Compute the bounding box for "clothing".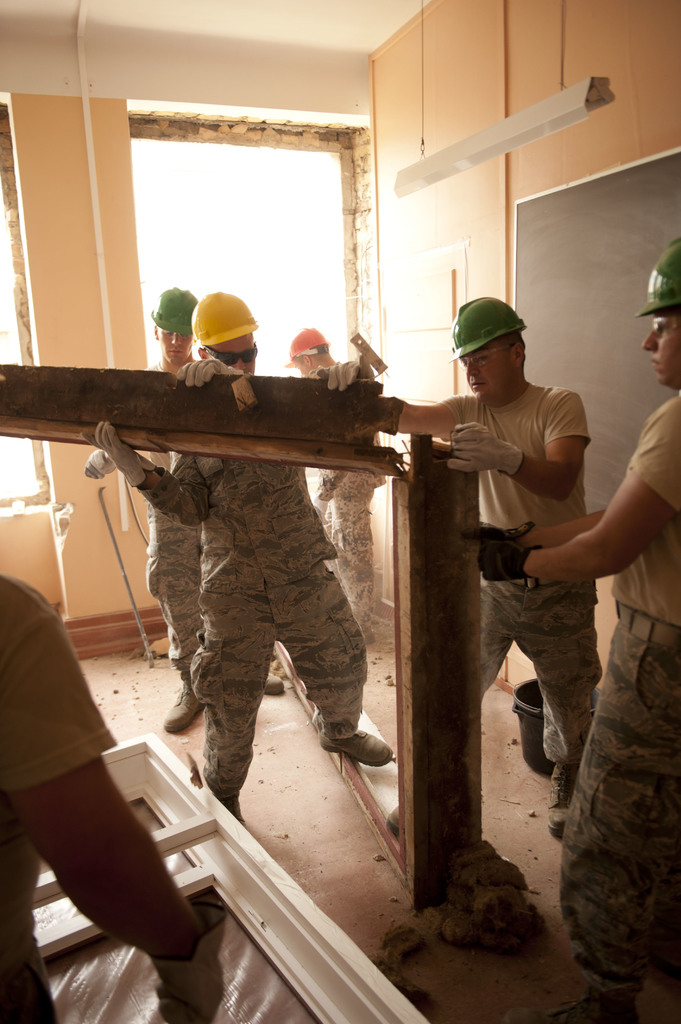
126 433 365 804.
